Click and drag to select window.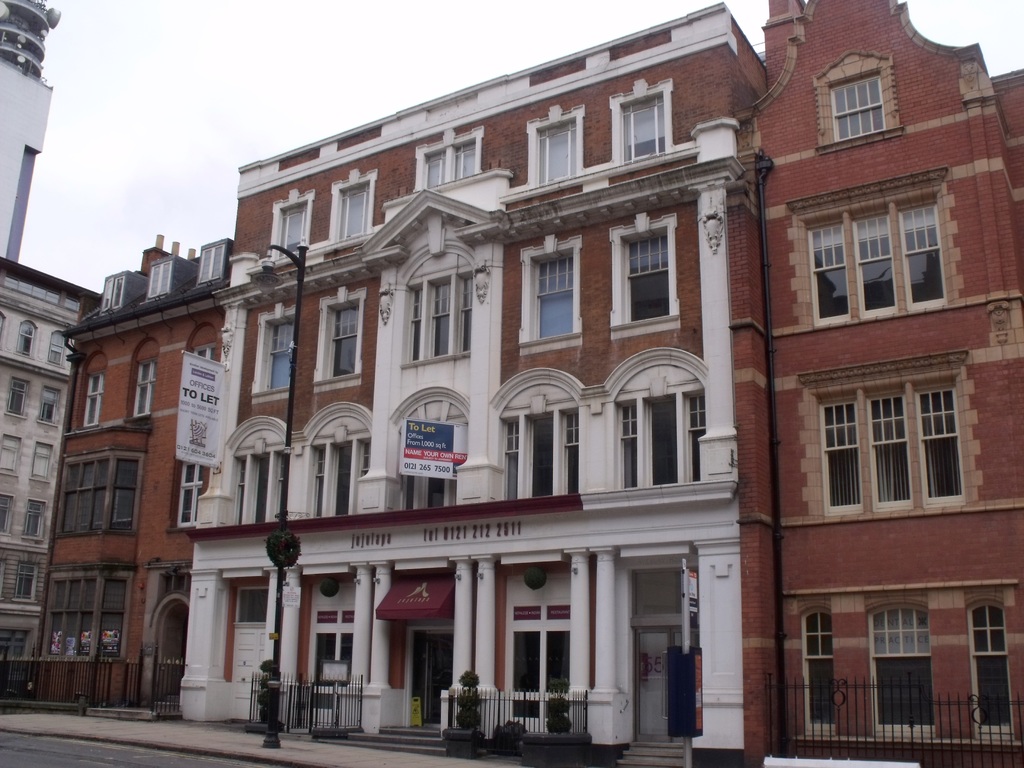
Selection: {"left": 77, "top": 366, "right": 109, "bottom": 427}.
